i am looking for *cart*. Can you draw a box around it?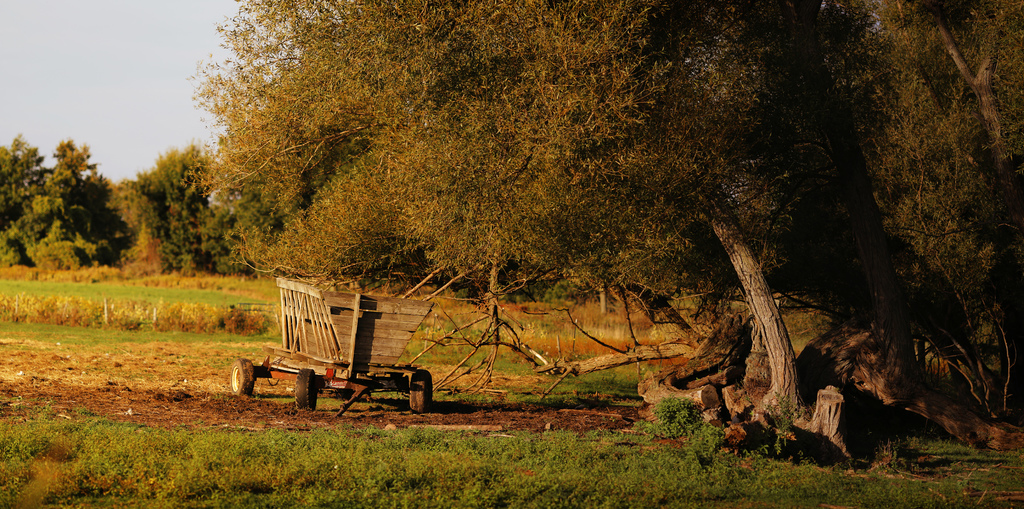
Sure, the bounding box is 225,274,434,417.
